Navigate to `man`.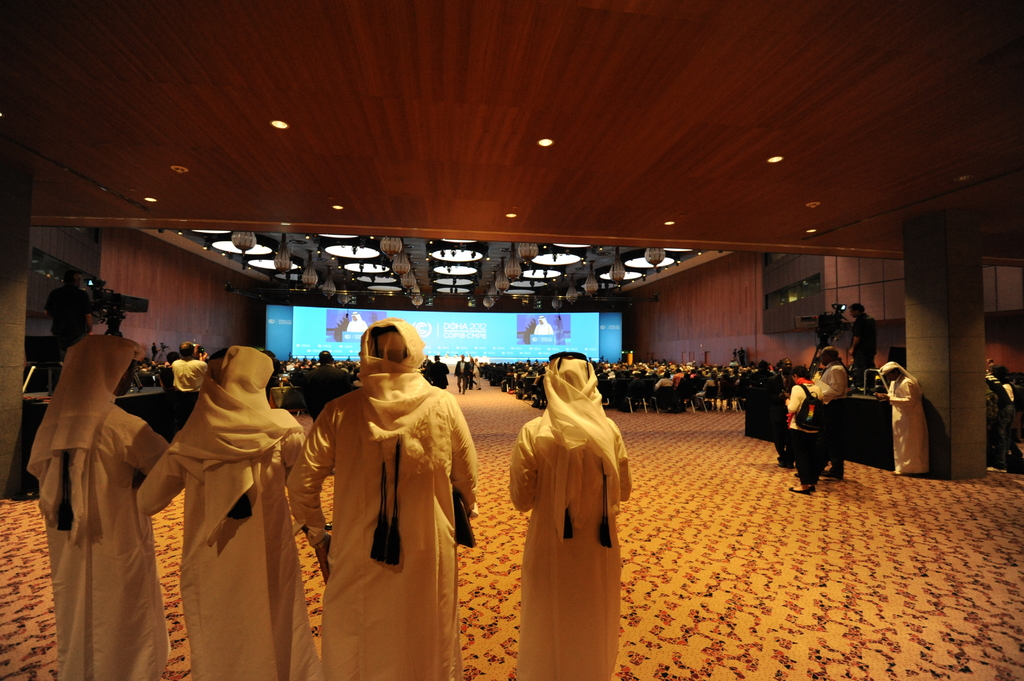
Navigation target: locate(851, 303, 876, 393).
